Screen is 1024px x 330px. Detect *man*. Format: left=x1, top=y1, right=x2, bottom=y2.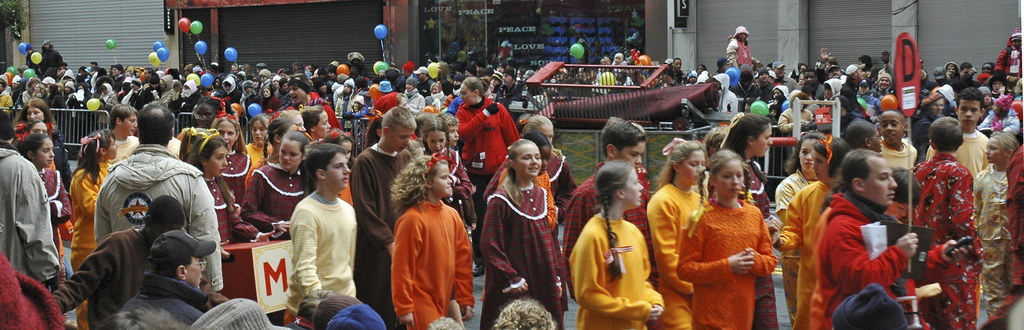
left=0, top=113, right=57, bottom=289.
